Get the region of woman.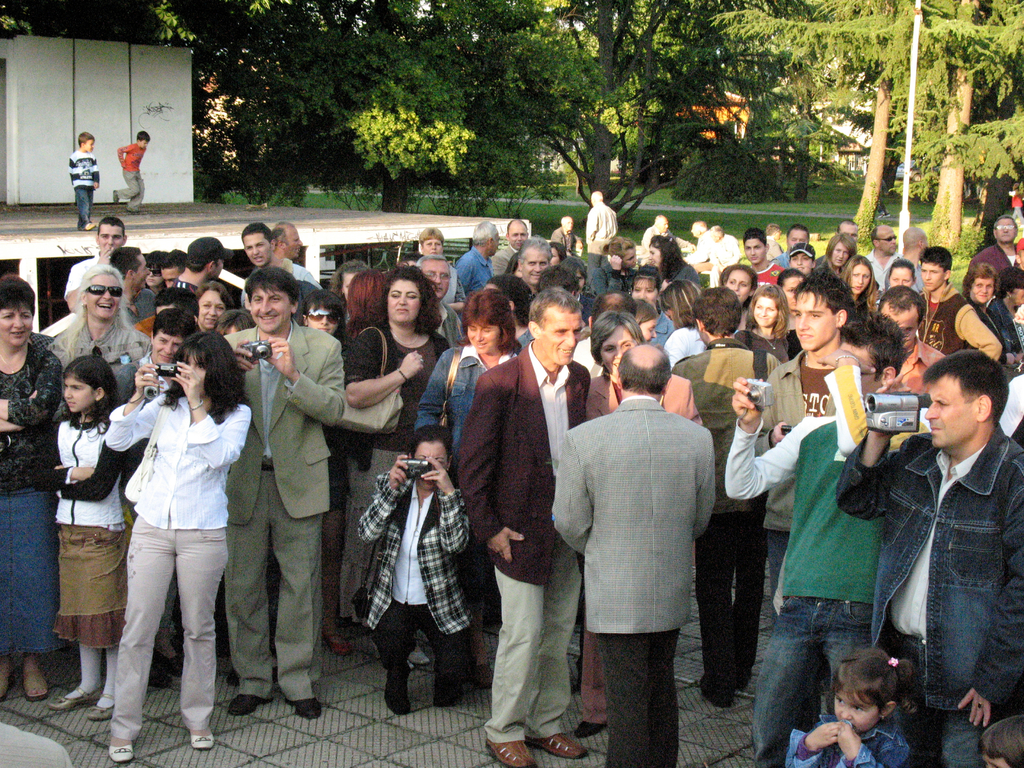
(left=593, top=234, right=641, bottom=293).
